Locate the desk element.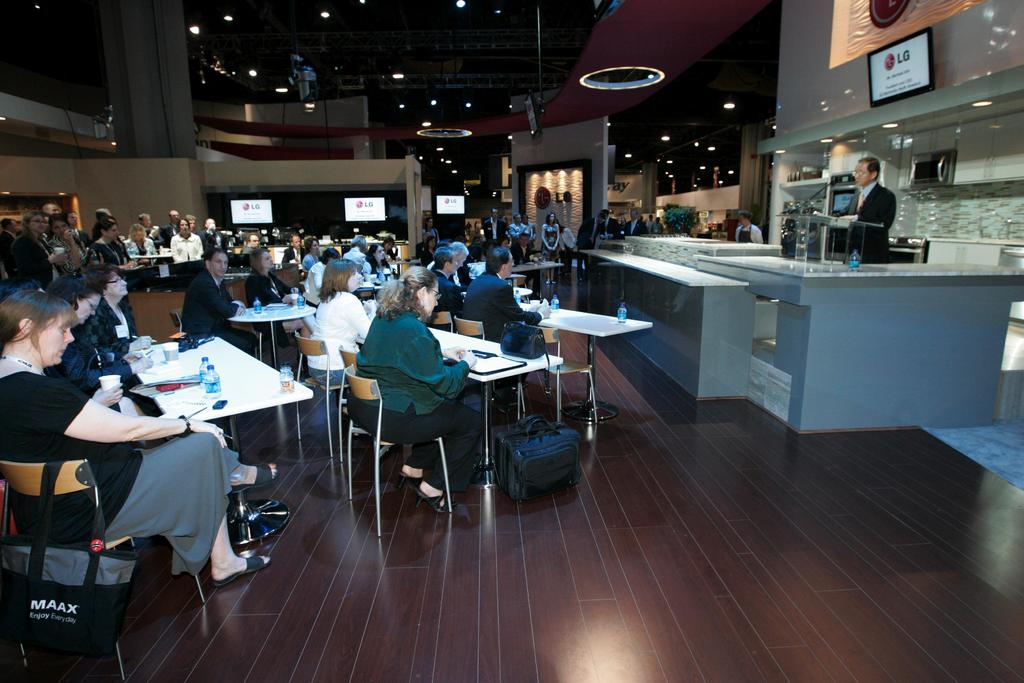
Element bbox: rect(159, 338, 315, 541).
